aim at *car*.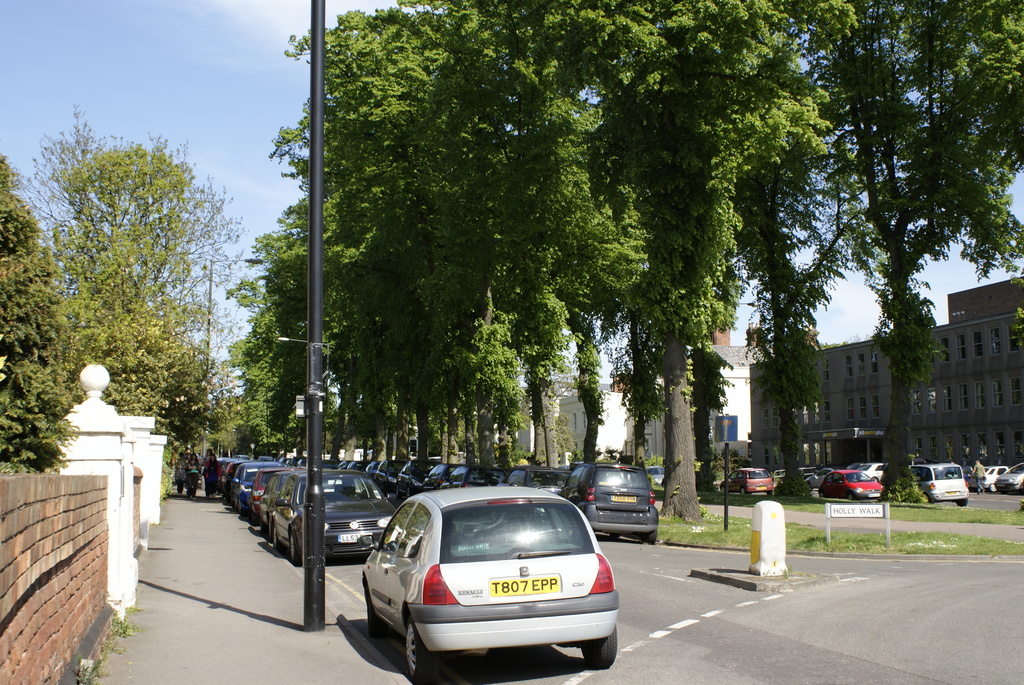
Aimed at {"left": 720, "top": 464, "right": 778, "bottom": 504}.
